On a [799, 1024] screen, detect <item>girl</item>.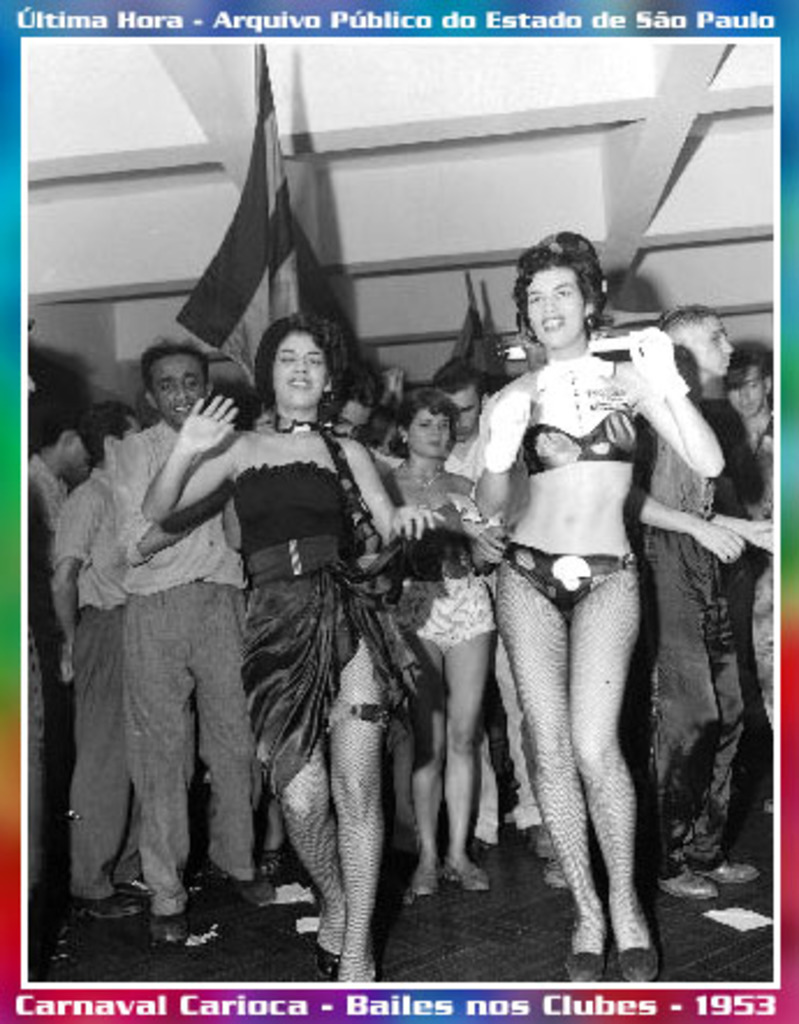
bbox=(382, 380, 503, 894).
